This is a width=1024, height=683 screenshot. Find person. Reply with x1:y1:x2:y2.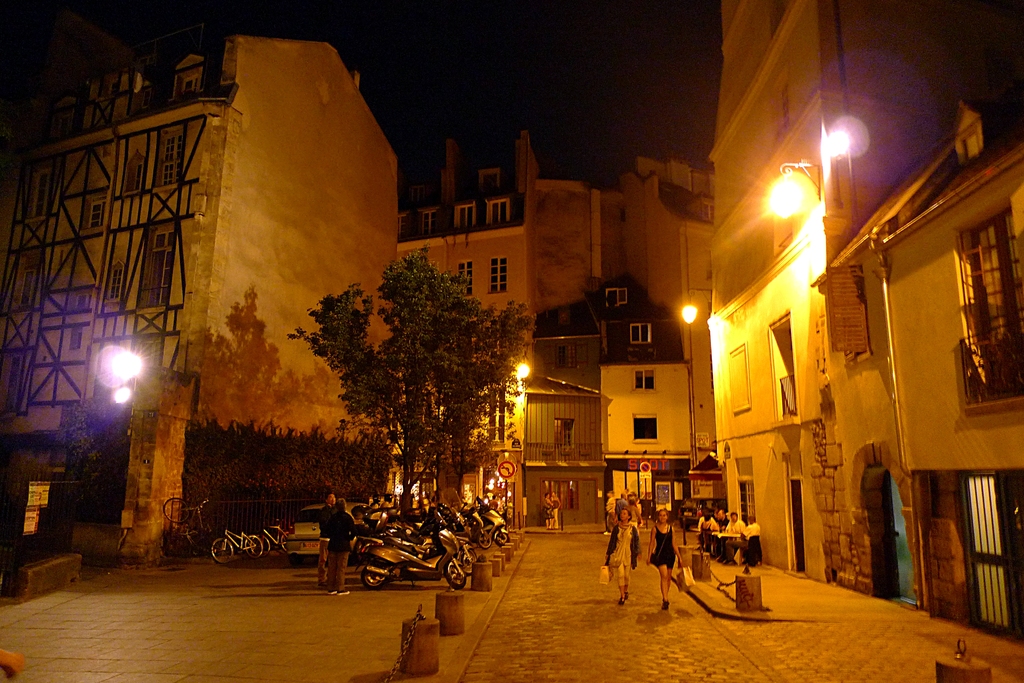
543:493:552:530.
